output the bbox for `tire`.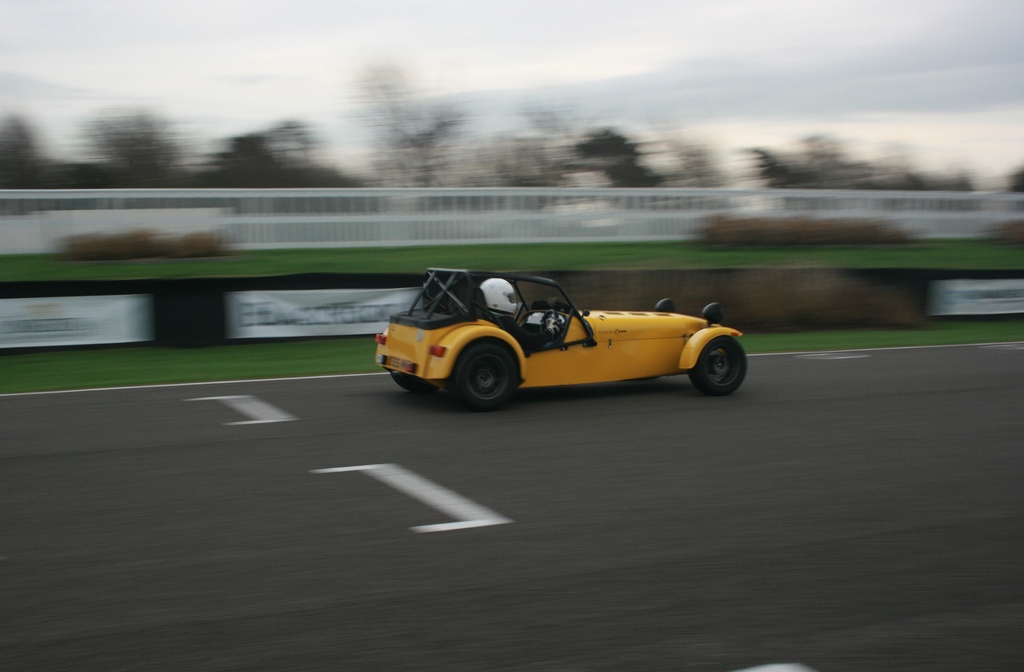
[x1=392, y1=371, x2=435, y2=395].
